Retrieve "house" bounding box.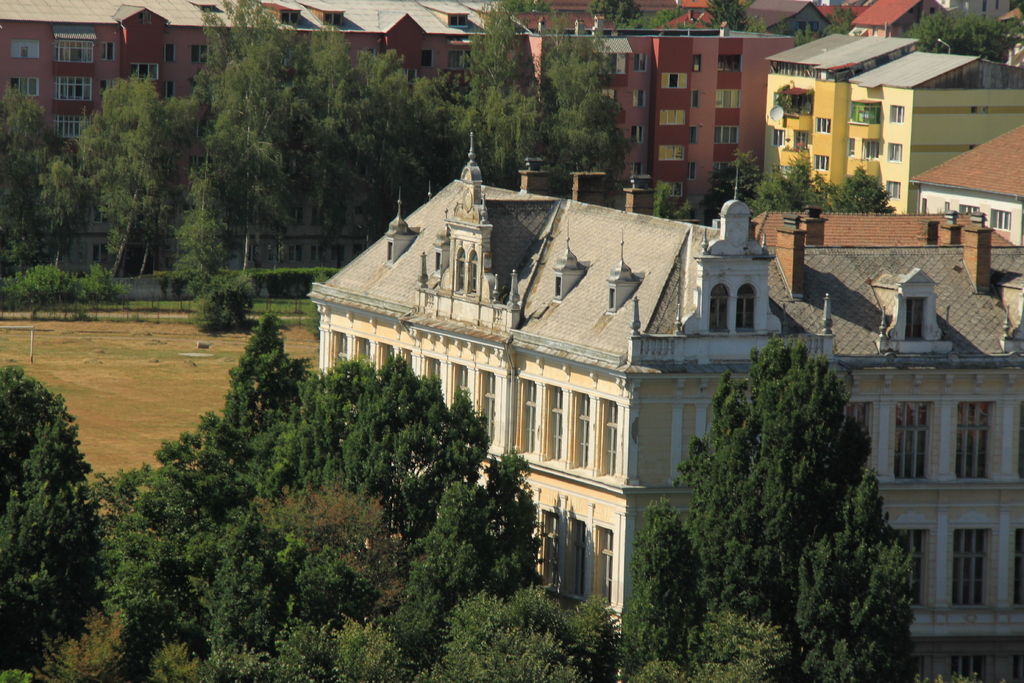
Bounding box: [left=908, top=122, right=1023, bottom=255].
